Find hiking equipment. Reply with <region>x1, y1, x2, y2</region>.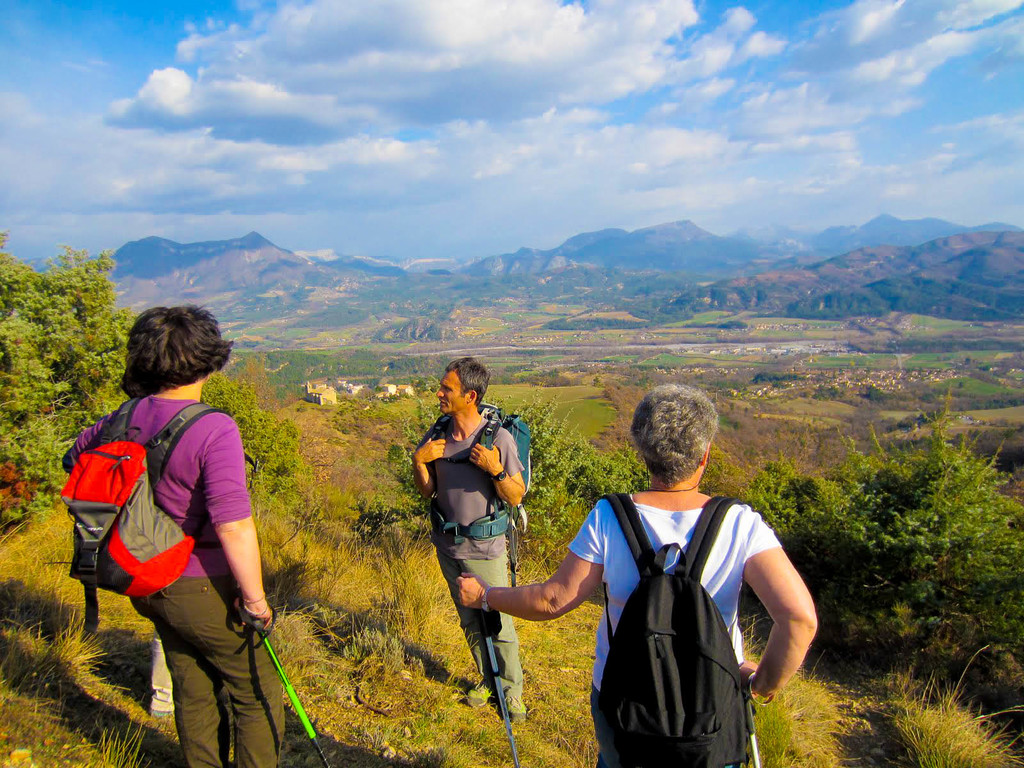
<region>742, 685, 764, 767</region>.
